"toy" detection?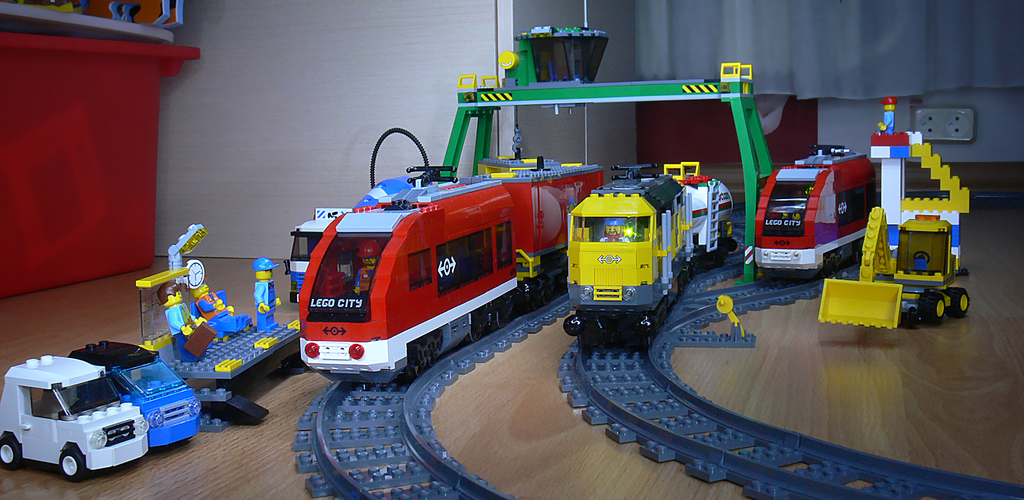
rect(296, 286, 576, 499)
